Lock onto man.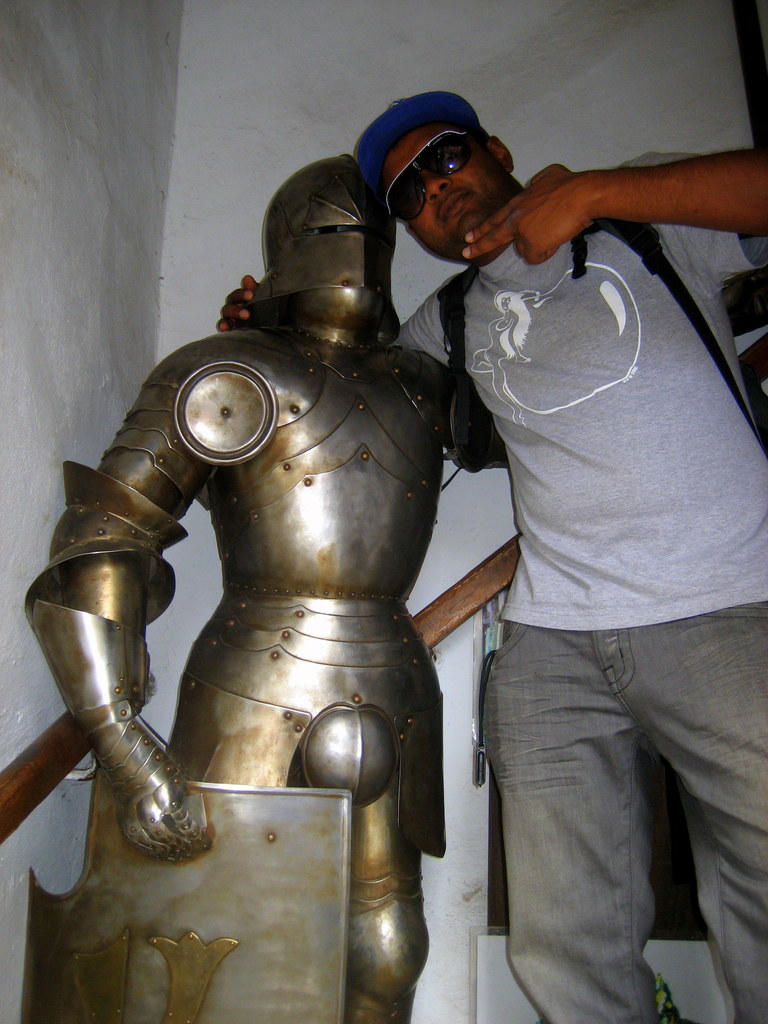
Locked: x1=166 y1=71 x2=767 y2=1023.
